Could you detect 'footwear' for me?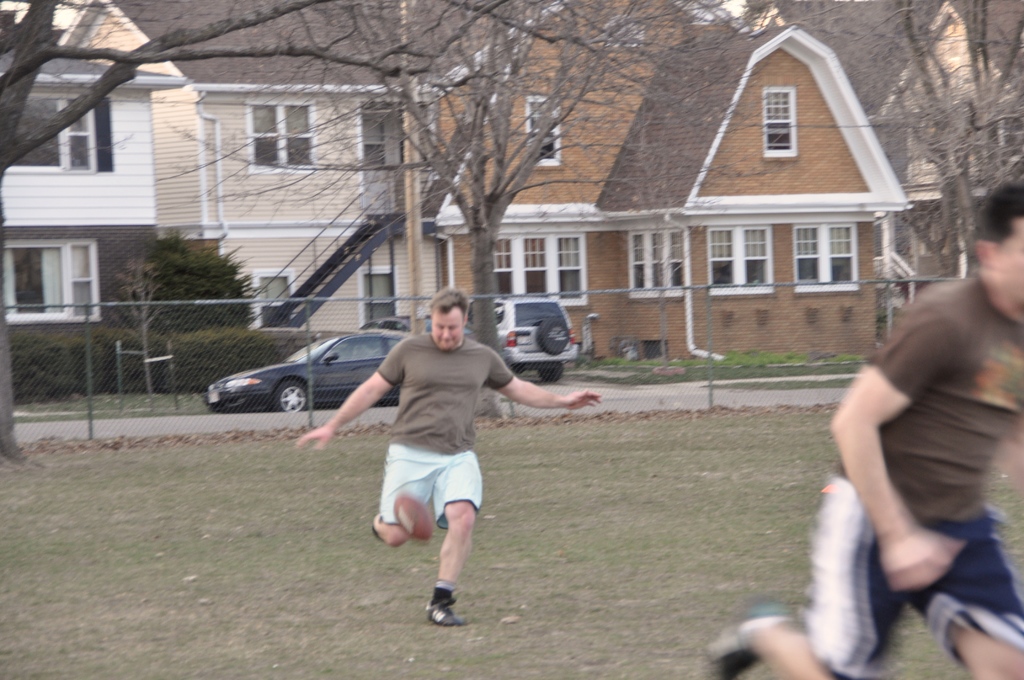
Detection result: (left=371, top=514, right=382, bottom=542).
